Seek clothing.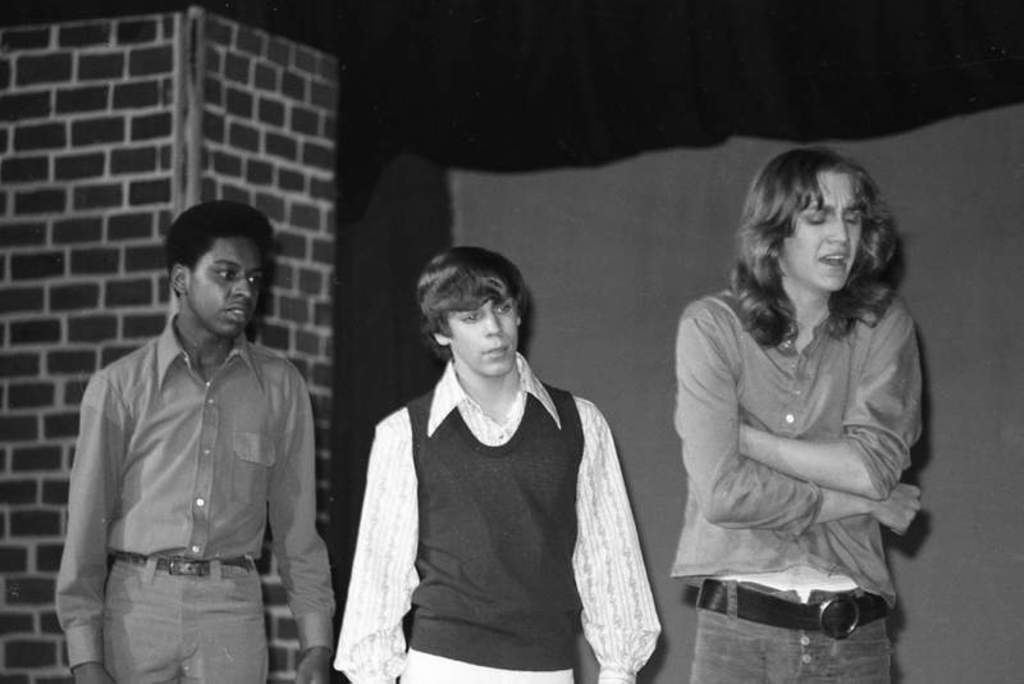
region(332, 357, 667, 683).
